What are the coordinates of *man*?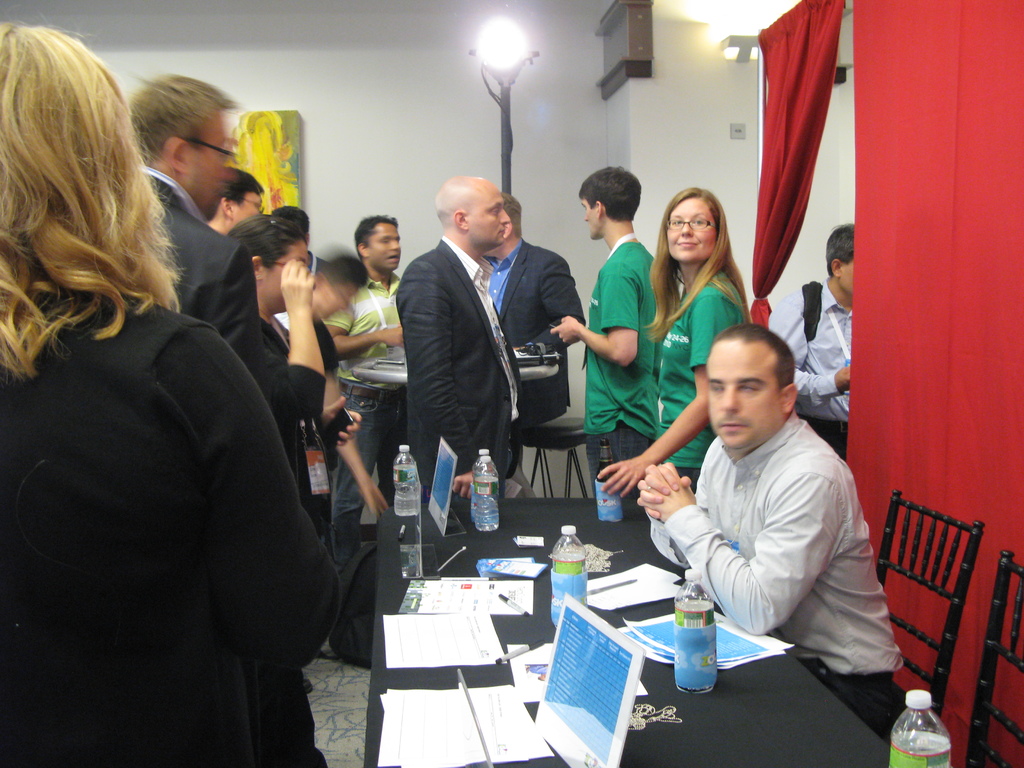
{"x1": 392, "y1": 177, "x2": 527, "y2": 508}.
